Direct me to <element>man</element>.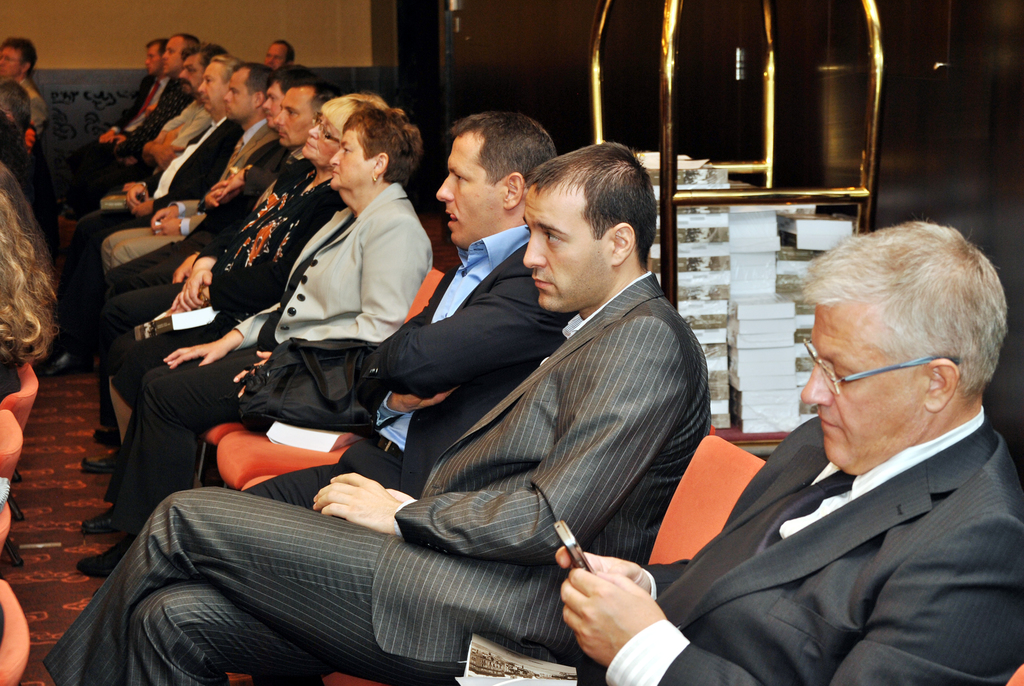
Direction: bbox(106, 68, 319, 297).
